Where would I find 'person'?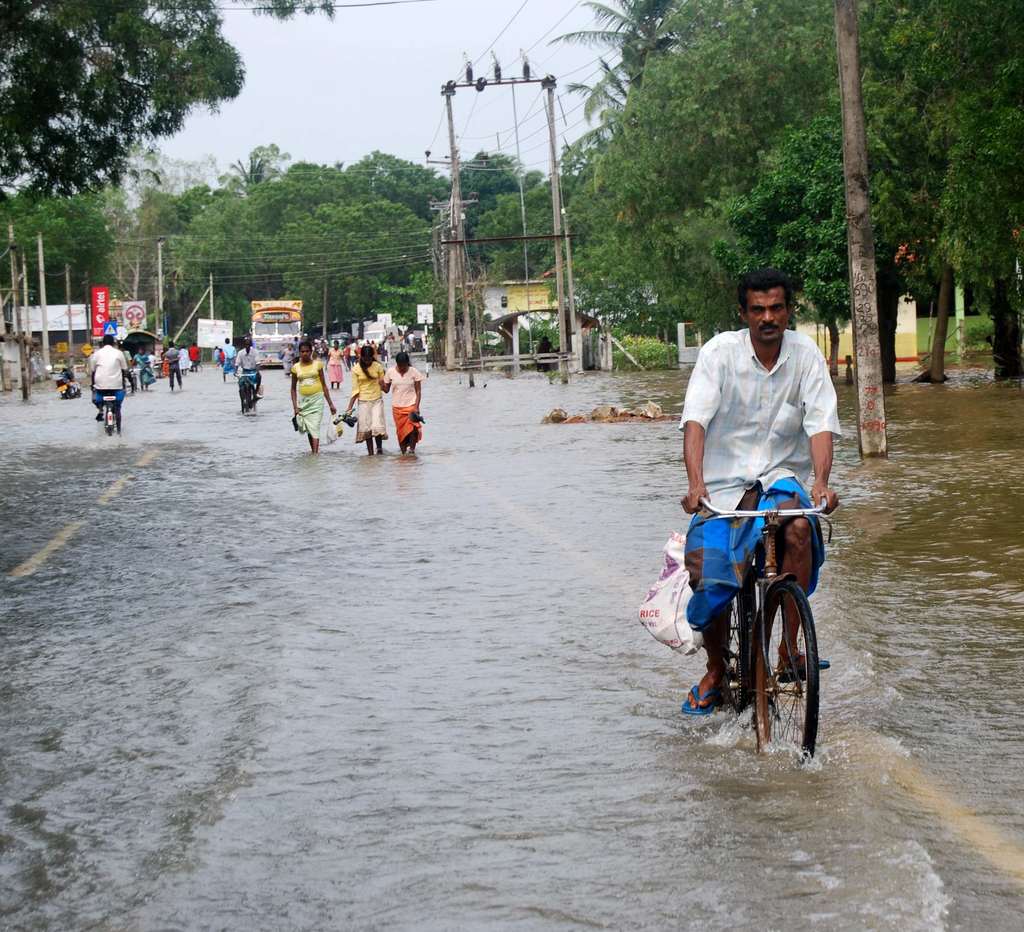
At box(236, 337, 263, 402).
